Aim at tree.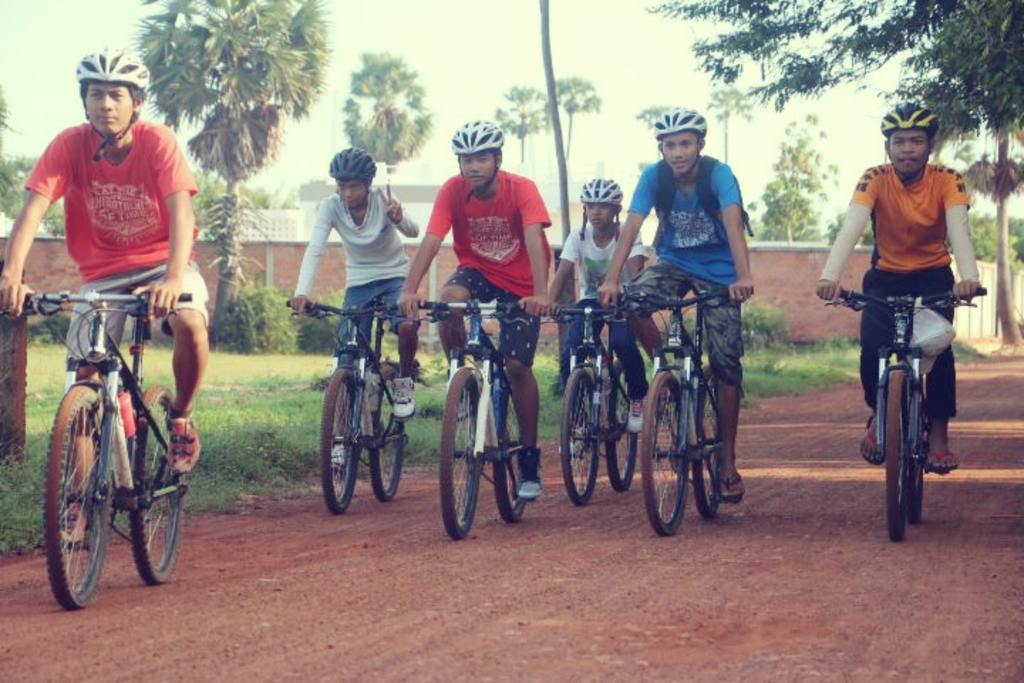
Aimed at <bbox>902, 1, 1023, 345</bbox>.
